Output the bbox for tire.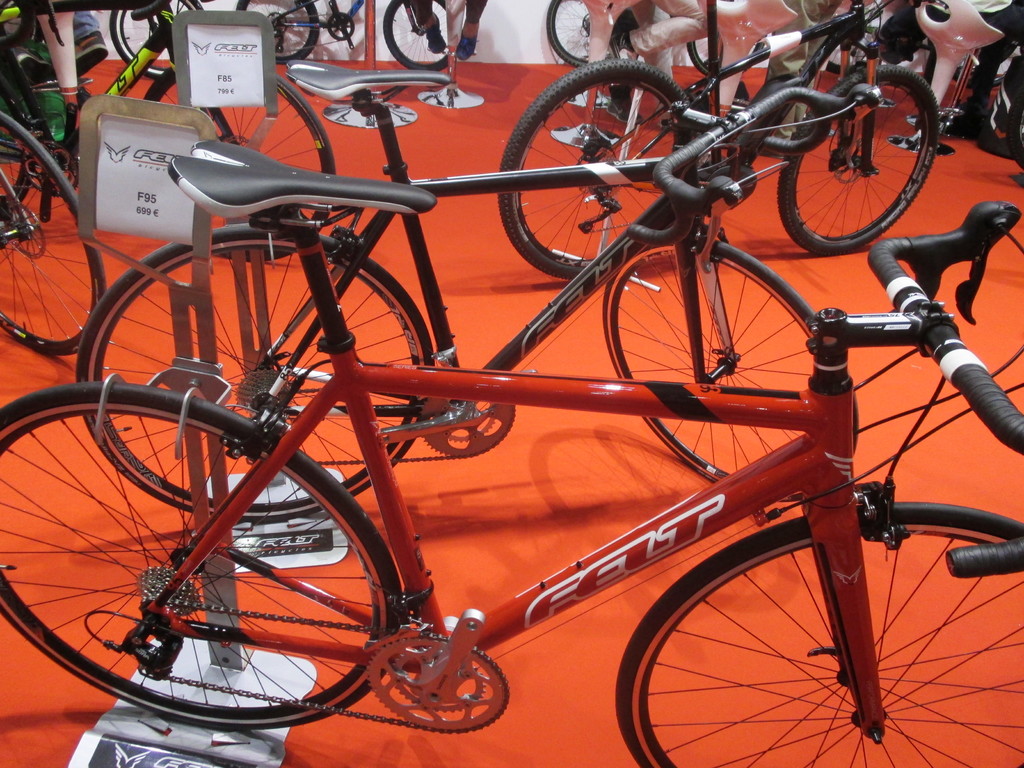
left=380, top=0, right=462, bottom=69.
